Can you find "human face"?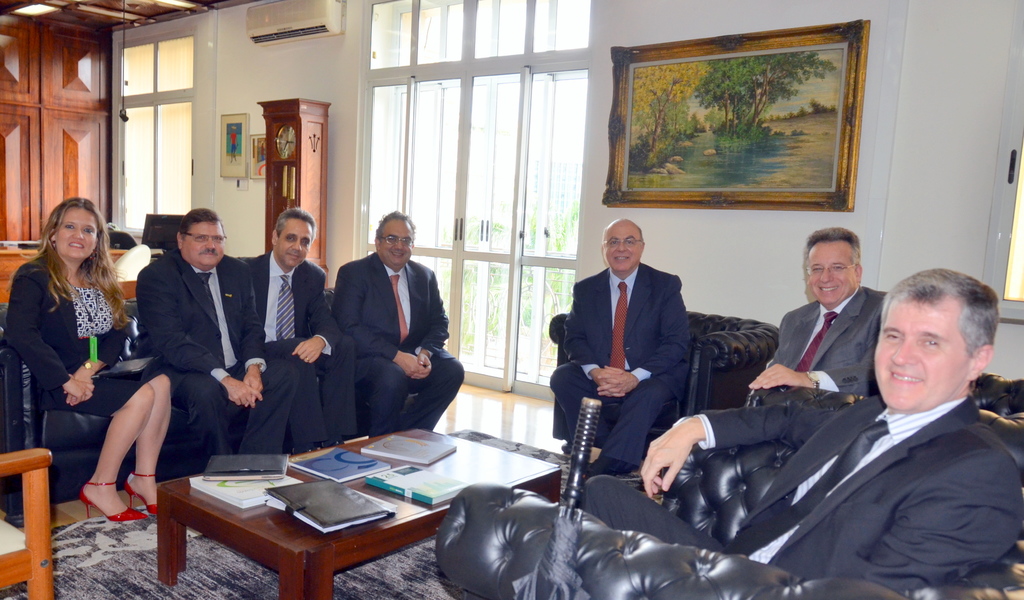
Yes, bounding box: (278, 215, 312, 263).
